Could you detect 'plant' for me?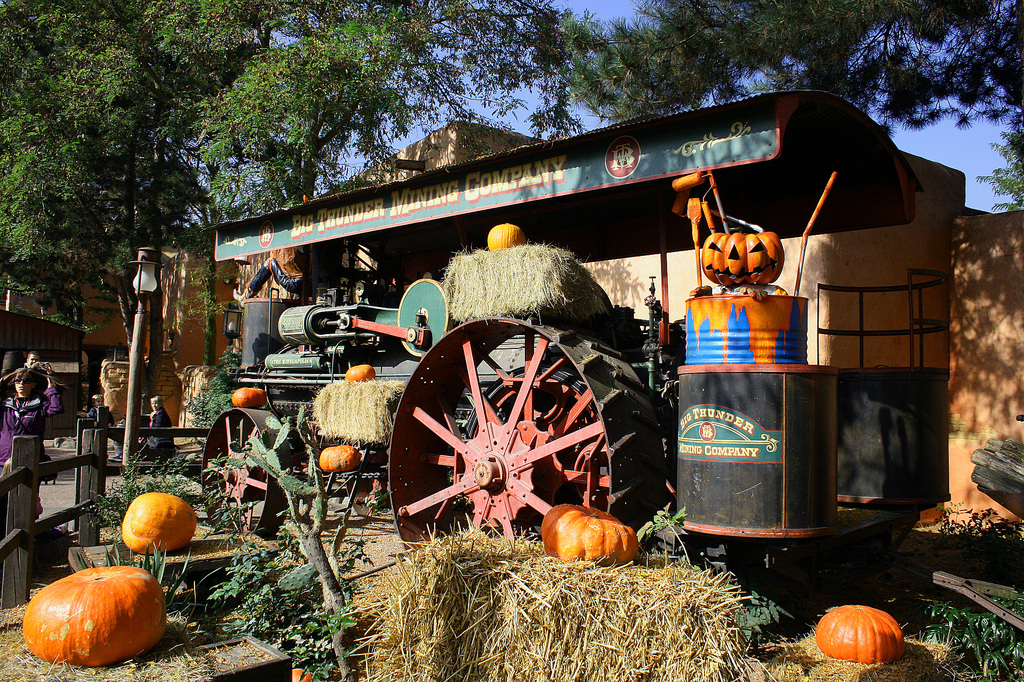
Detection result: left=179, top=348, right=246, bottom=456.
